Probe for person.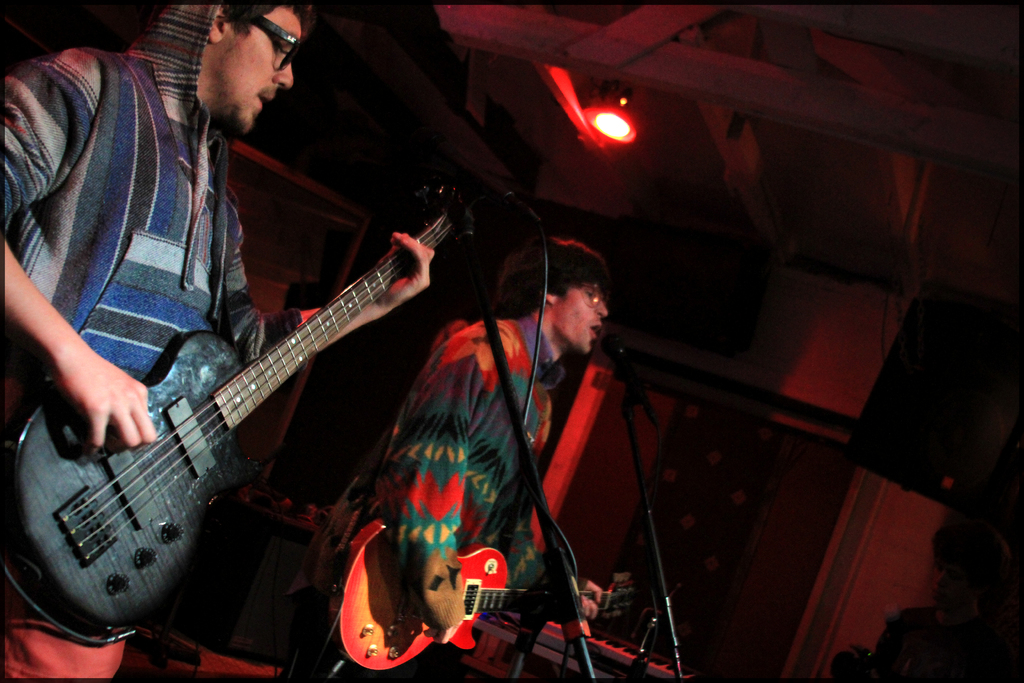
Probe result: pyautogui.locateOnScreen(353, 199, 621, 667).
